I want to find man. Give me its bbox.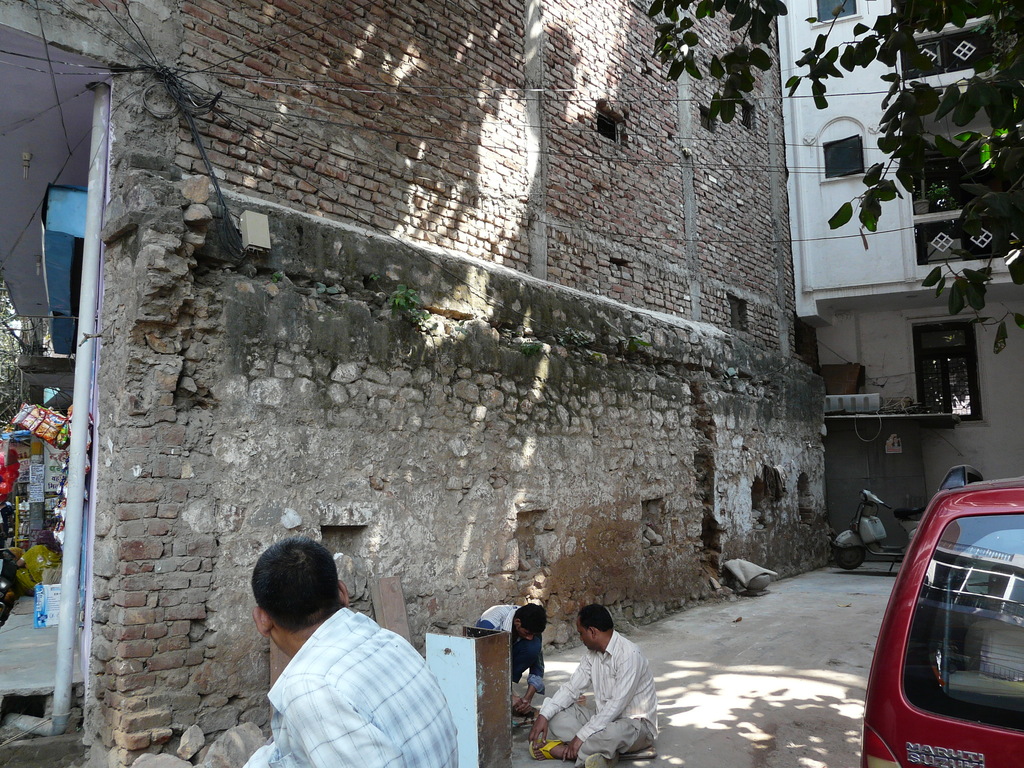
bbox=(218, 547, 458, 765).
